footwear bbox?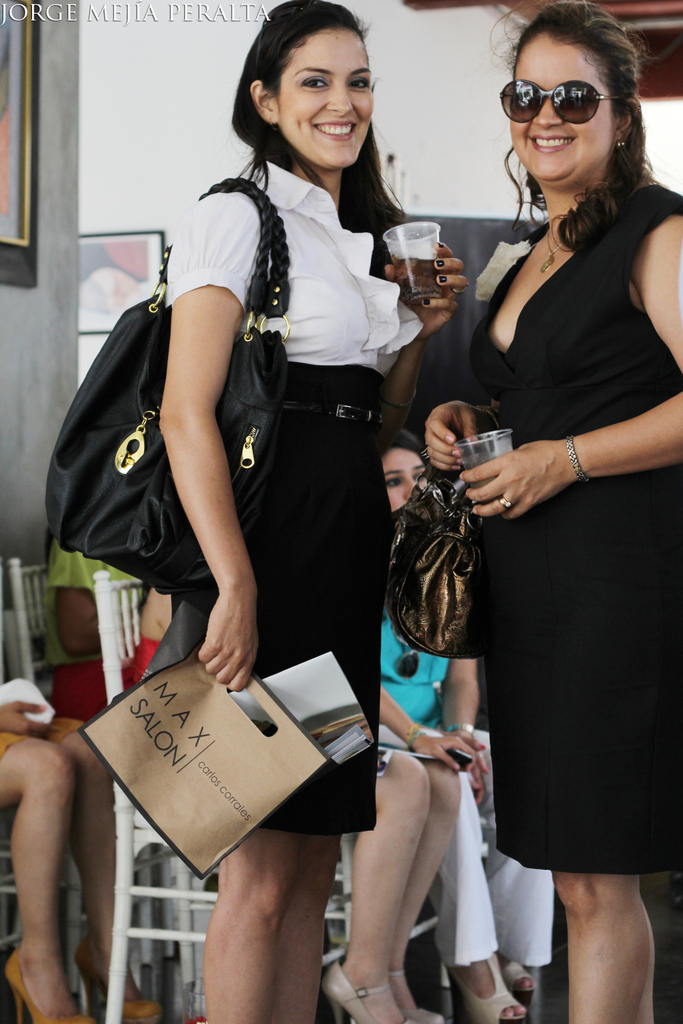
322,962,415,1023
